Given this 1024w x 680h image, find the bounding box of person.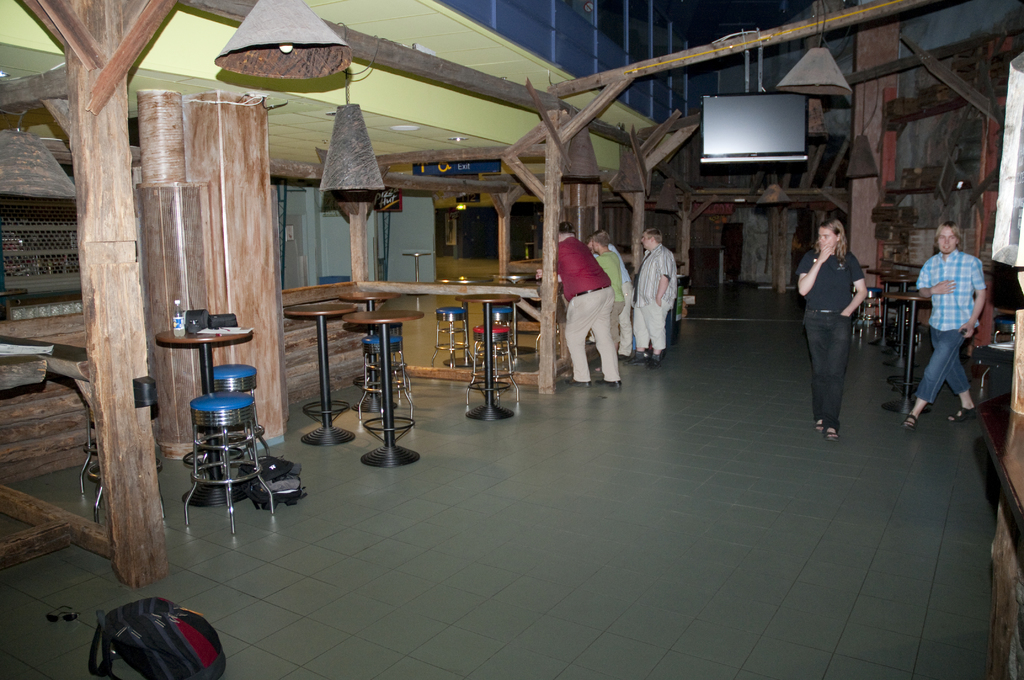
<bbox>544, 221, 618, 381</bbox>.
